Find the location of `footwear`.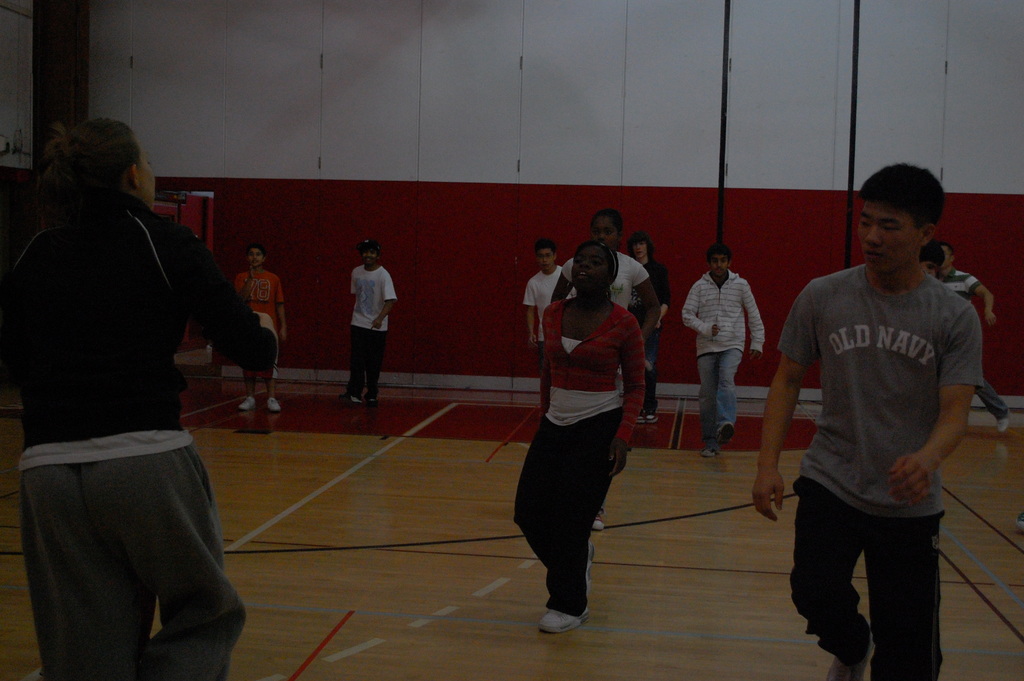
Location: [717, 420, 736, 444].
